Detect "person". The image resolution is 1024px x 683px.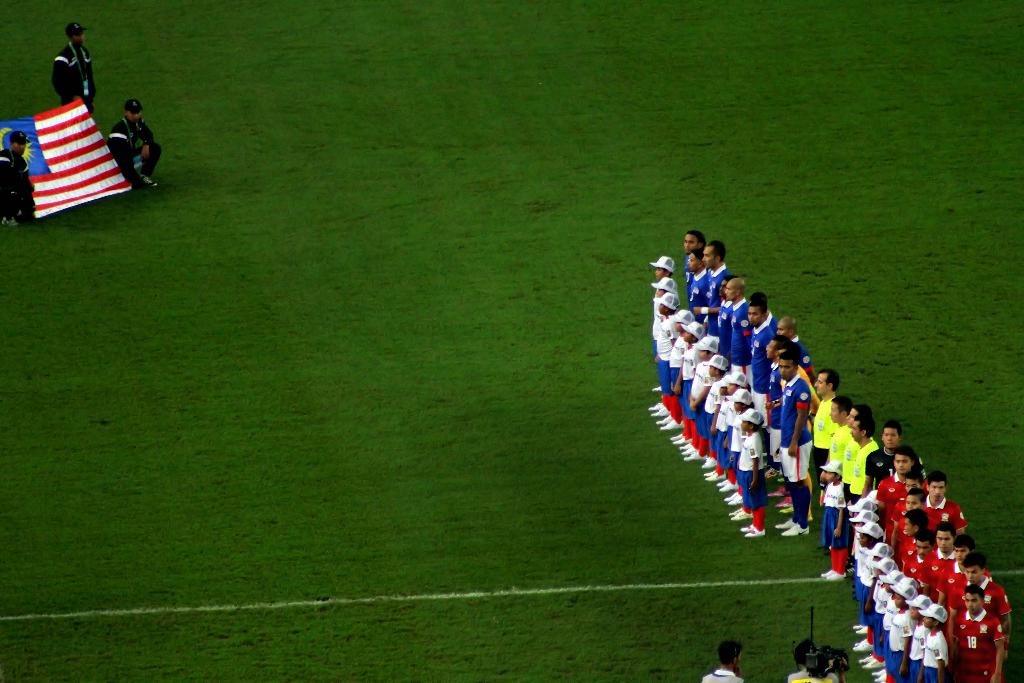
(817,459,848,580).
